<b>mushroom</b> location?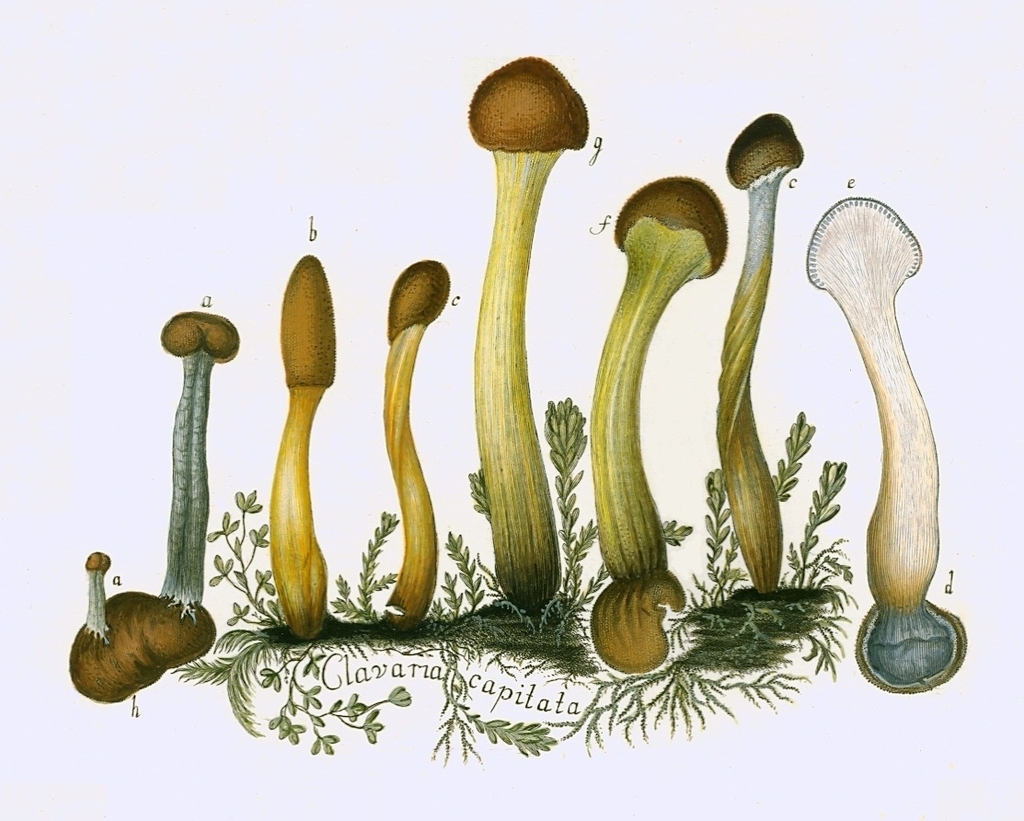
Rect(267, 249, 336, 639)
